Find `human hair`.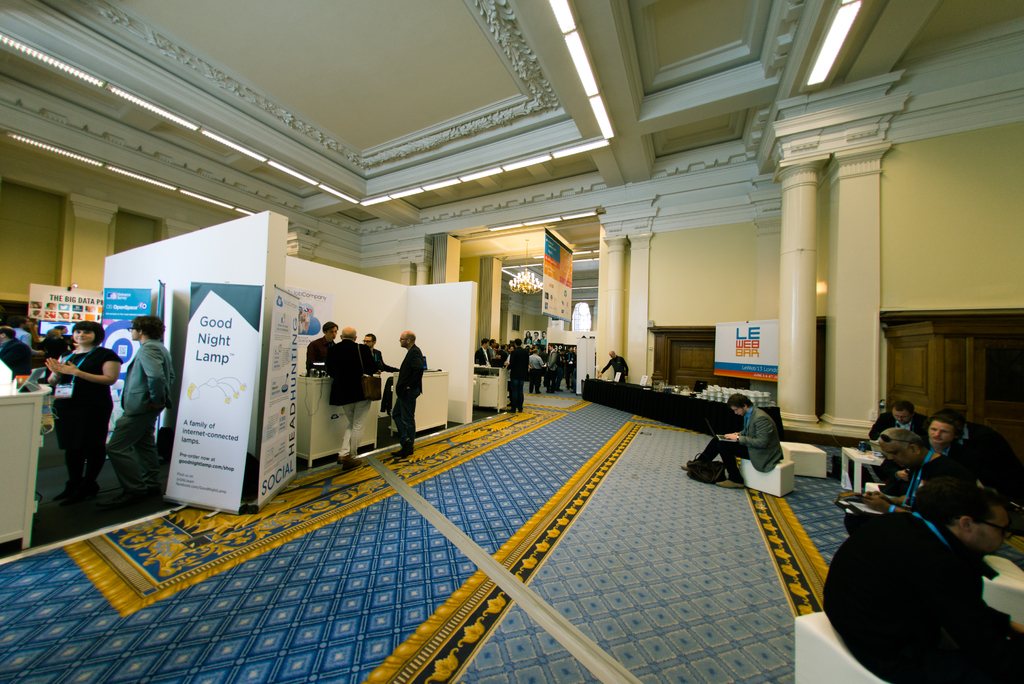
<region>728, 390, 754, 407</region>.
